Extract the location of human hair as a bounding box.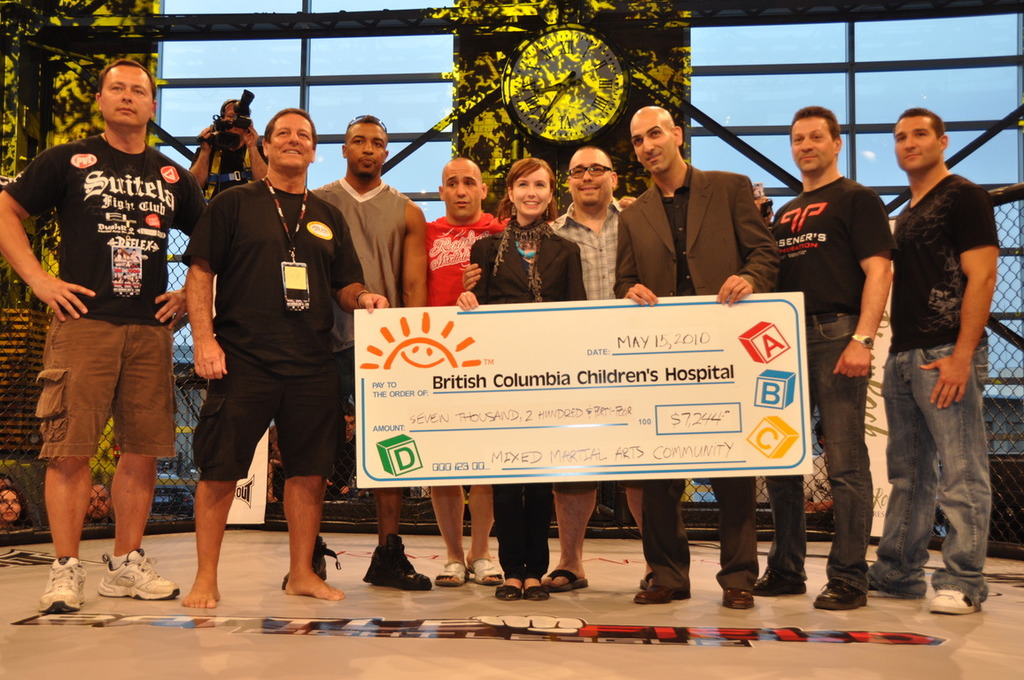
bbox=(803, 100, 866, 166).
